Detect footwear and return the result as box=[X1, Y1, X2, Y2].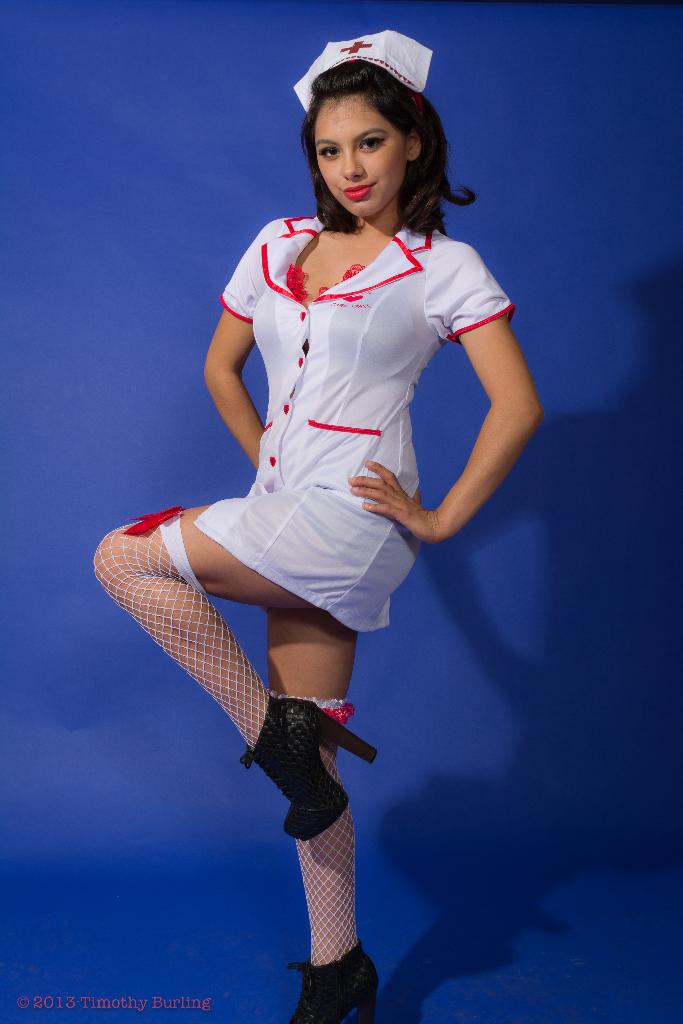
box=[290, 936, 381, 1023].
